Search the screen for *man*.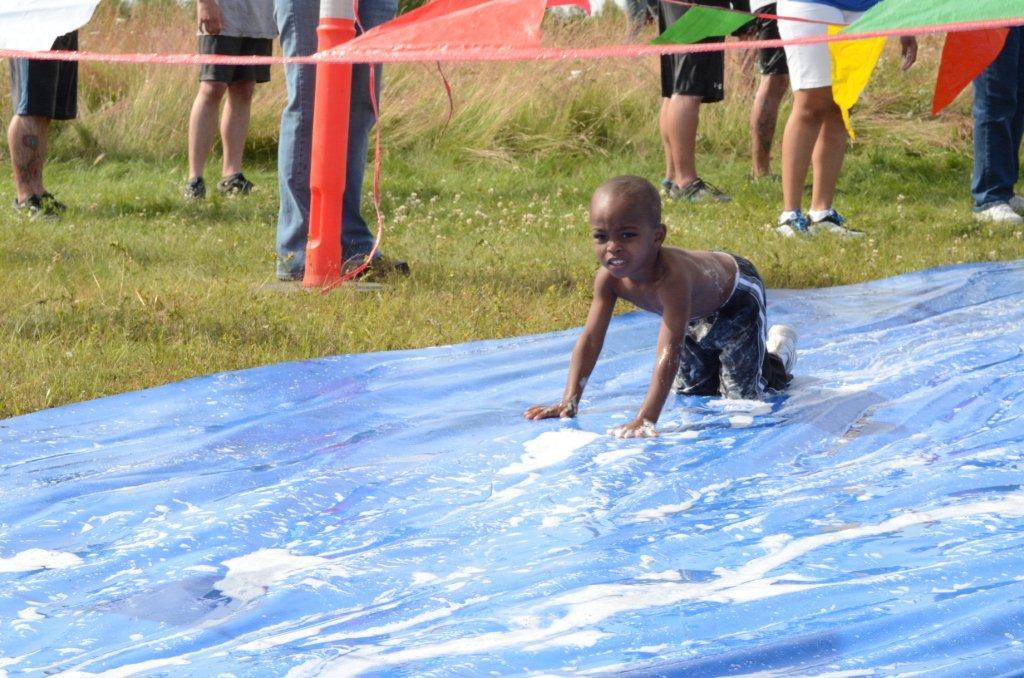
Found at <box>777,0,920,244</box>.
